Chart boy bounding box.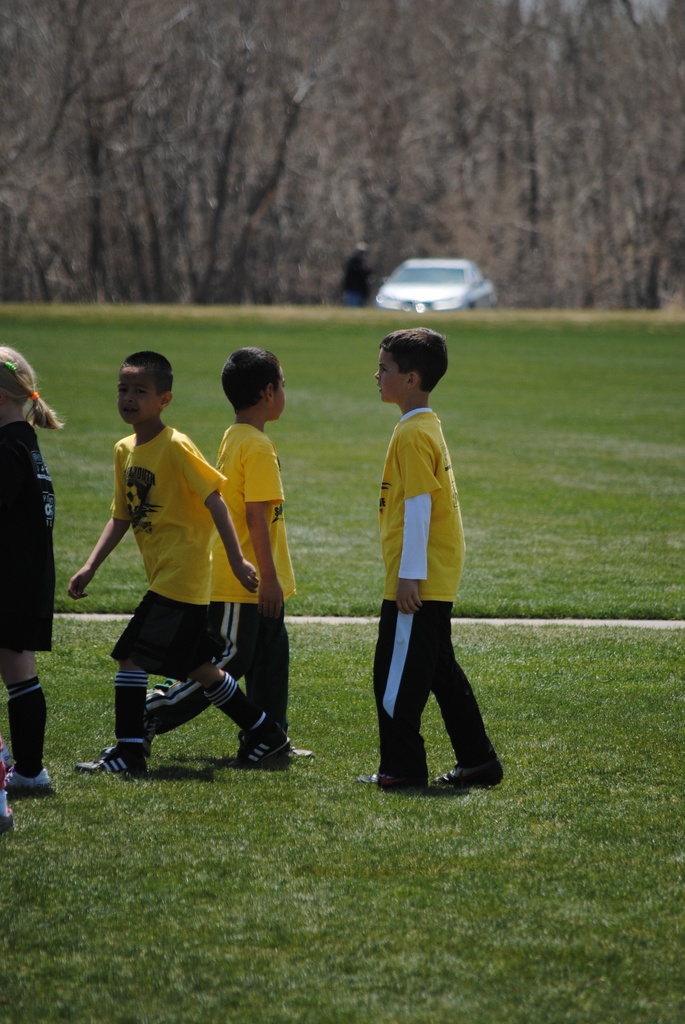
Charted: {"left": 145, "top": 348, "right": 316, "bottom": 753}.
